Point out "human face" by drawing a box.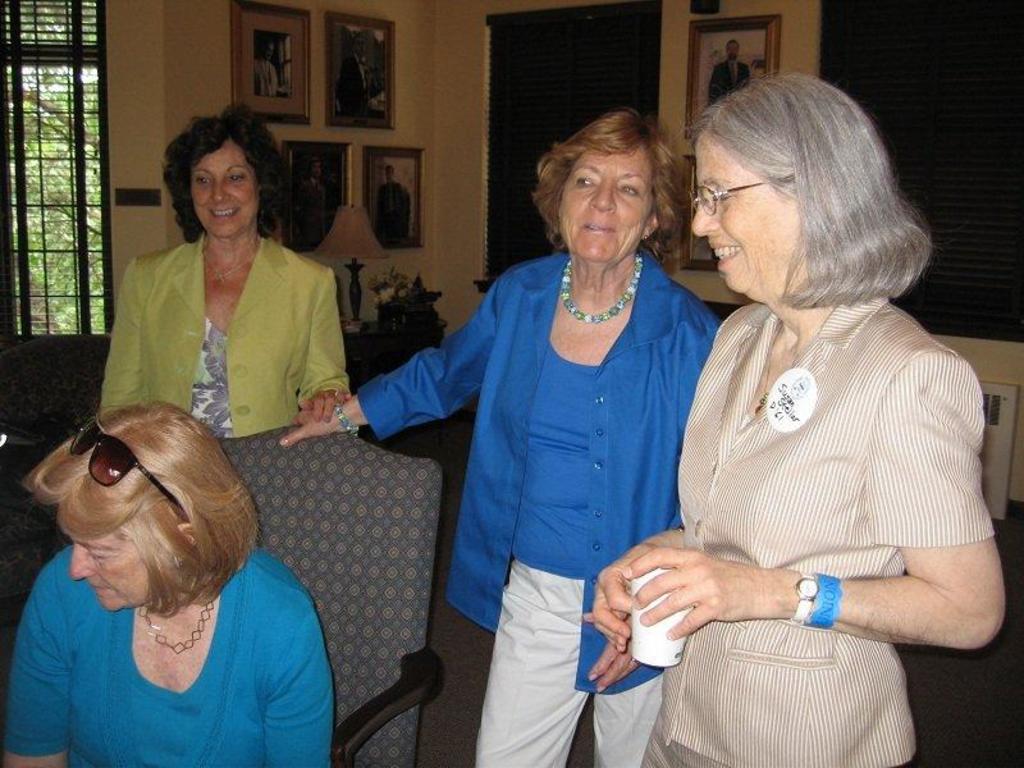
box=[70, 531, 150, 613].
